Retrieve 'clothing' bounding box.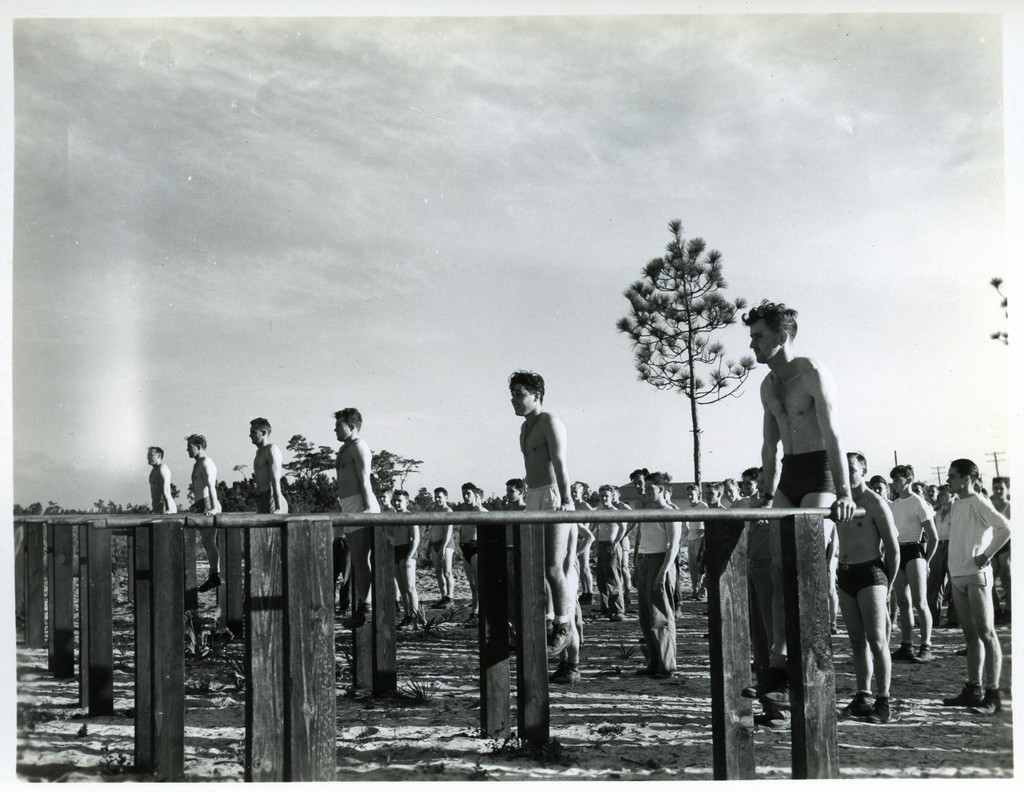
Bounding box: Rect(196, 499, 221, 512).
